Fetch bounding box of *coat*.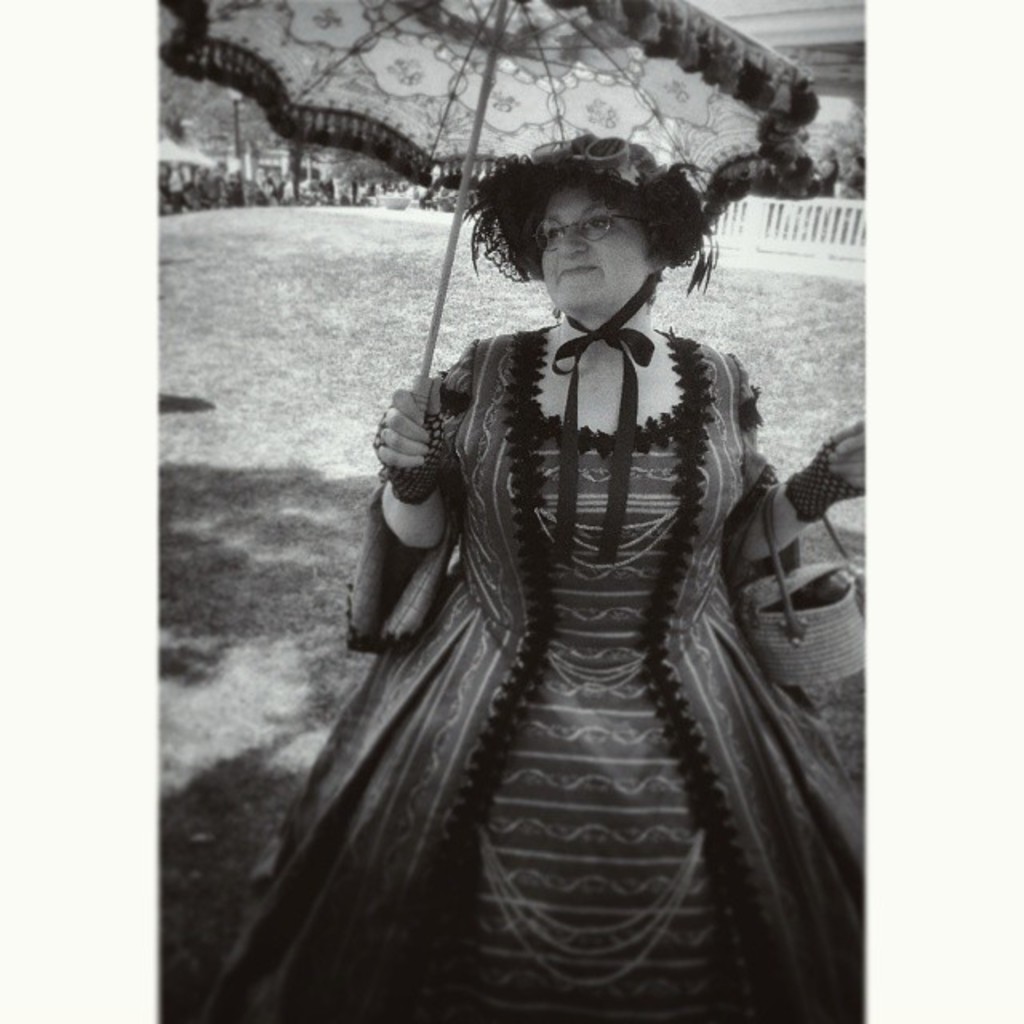
Bbox: 189:357:875:1018.
